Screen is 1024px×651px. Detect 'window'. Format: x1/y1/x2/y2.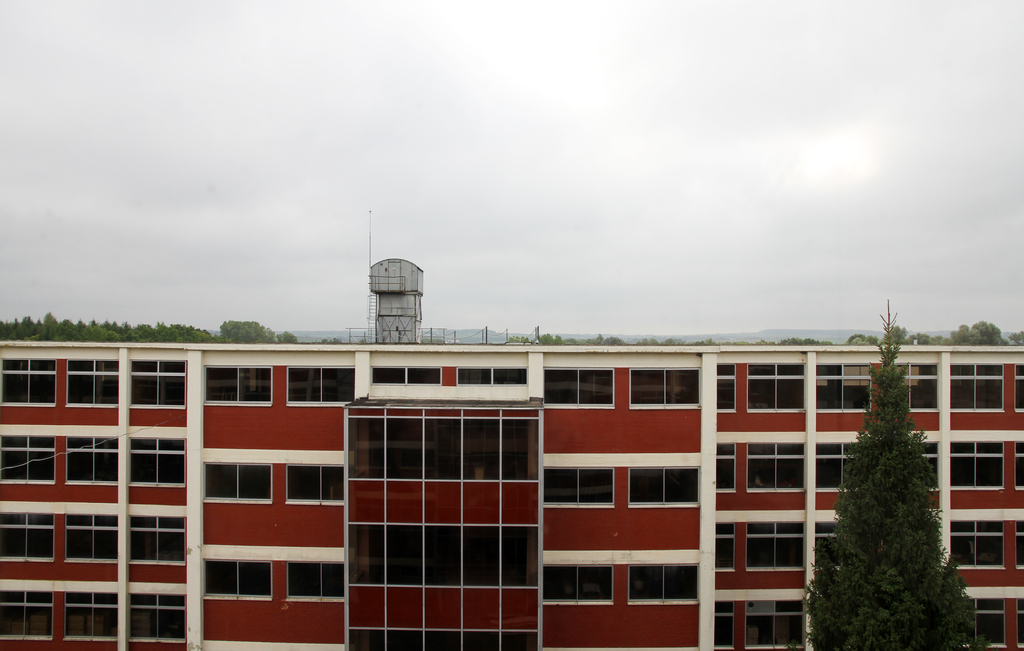
0/431/60/486.
